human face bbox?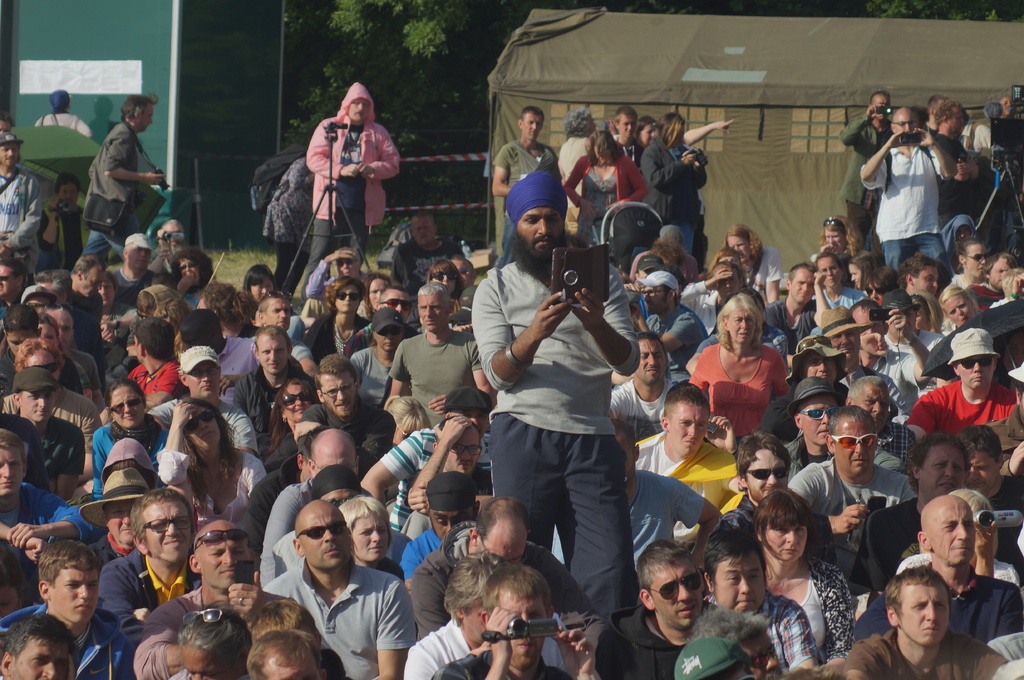
l=966, t=447, r=1002, b=487
